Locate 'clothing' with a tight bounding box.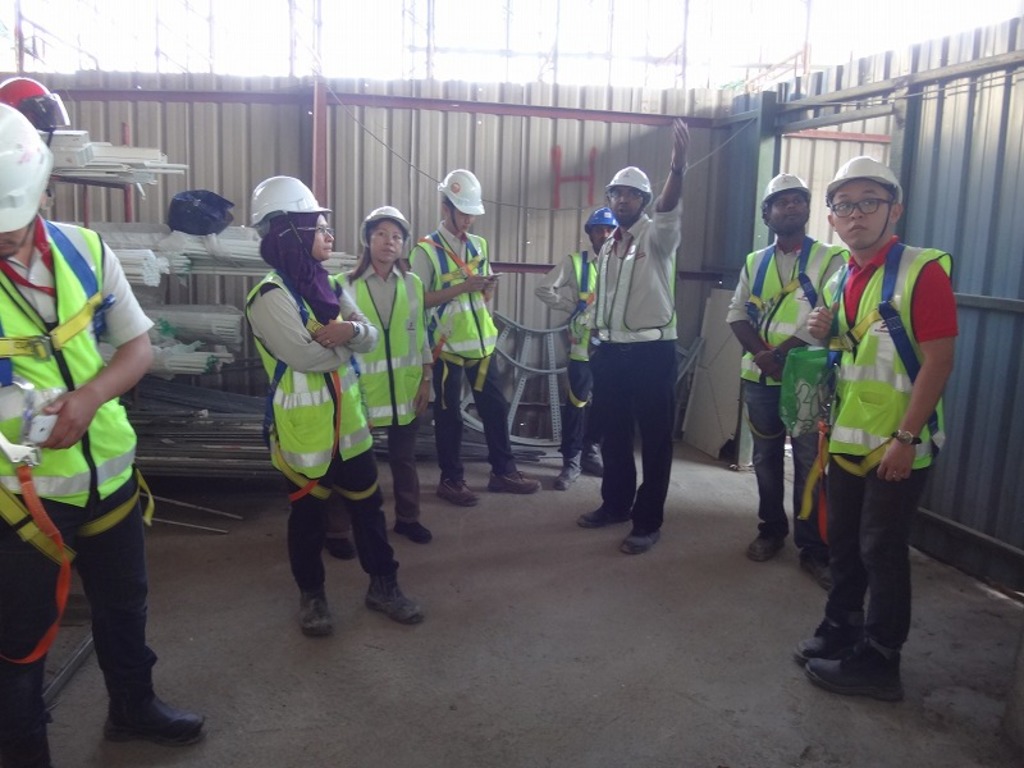
[x1=410, y1=229, x2=522, y2=481].
